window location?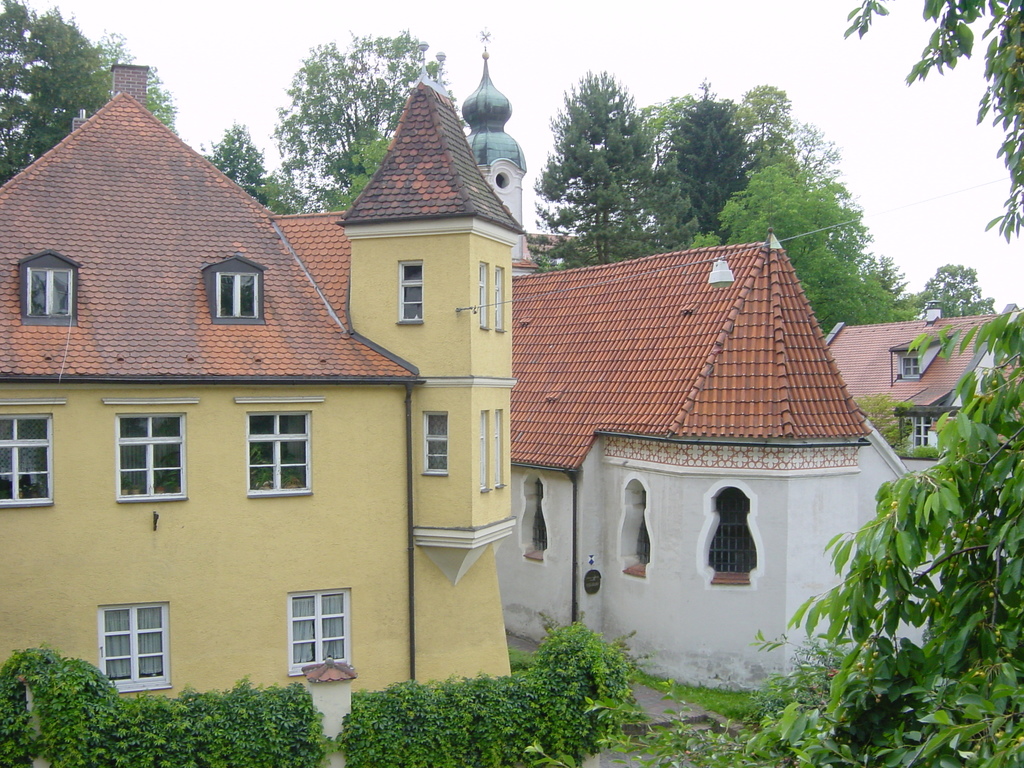
<region>245, 411, 311, 499</region>
